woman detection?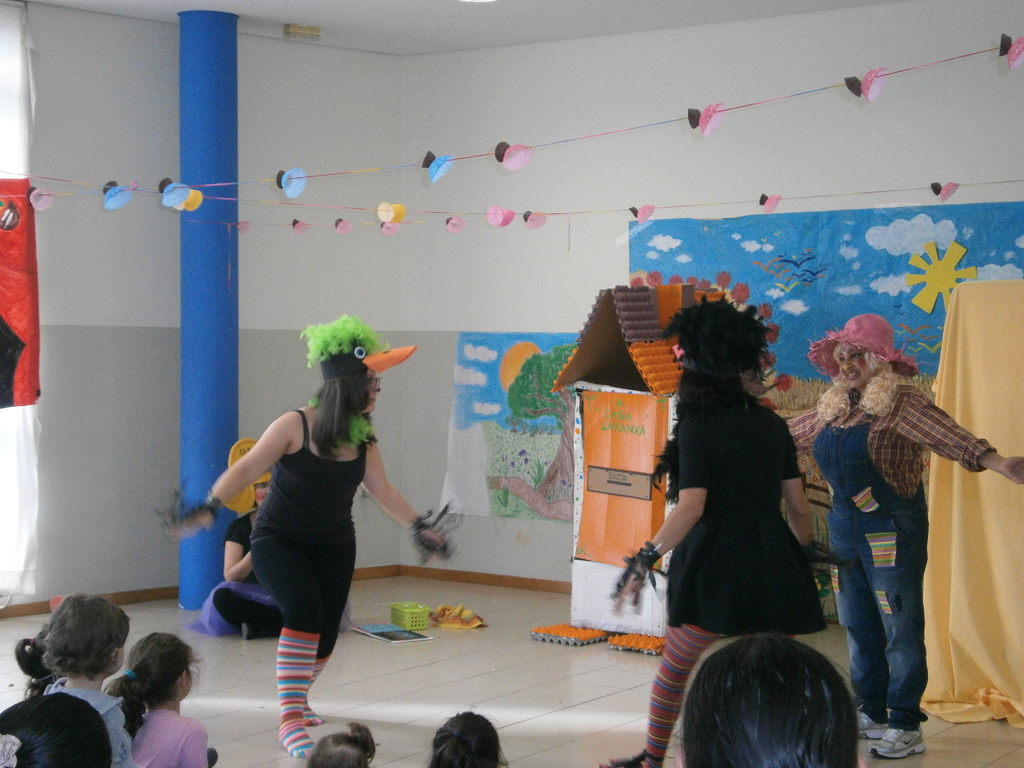
x1=790, y1=314, x2=1023, y2=751
